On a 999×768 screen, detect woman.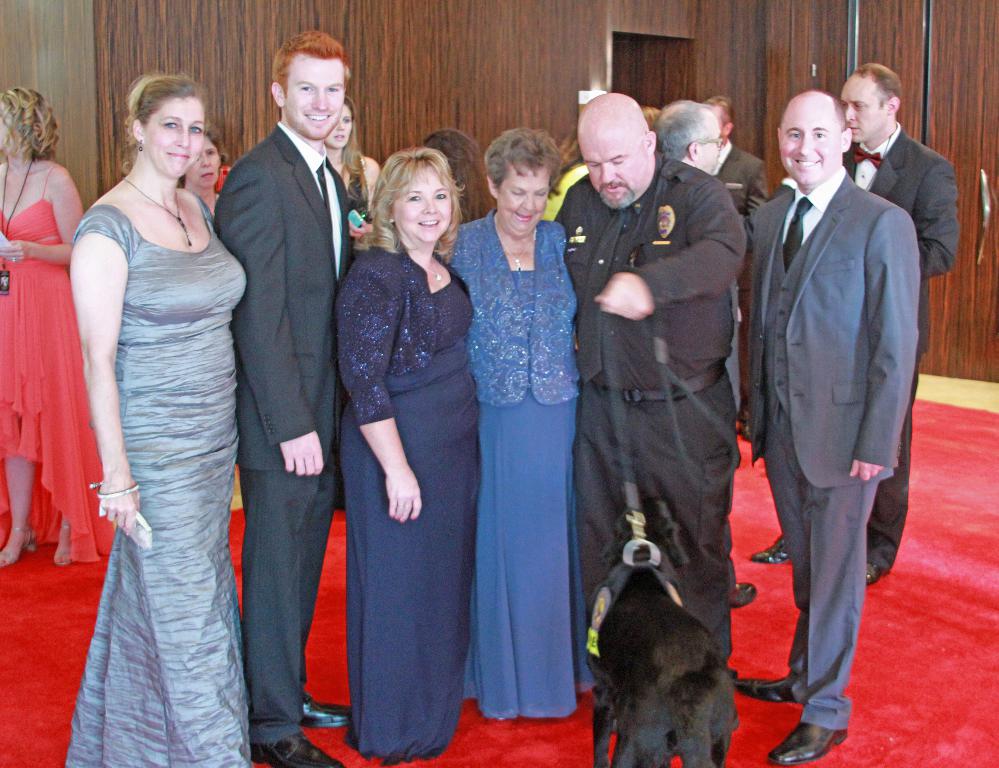
322:96:385:246.
